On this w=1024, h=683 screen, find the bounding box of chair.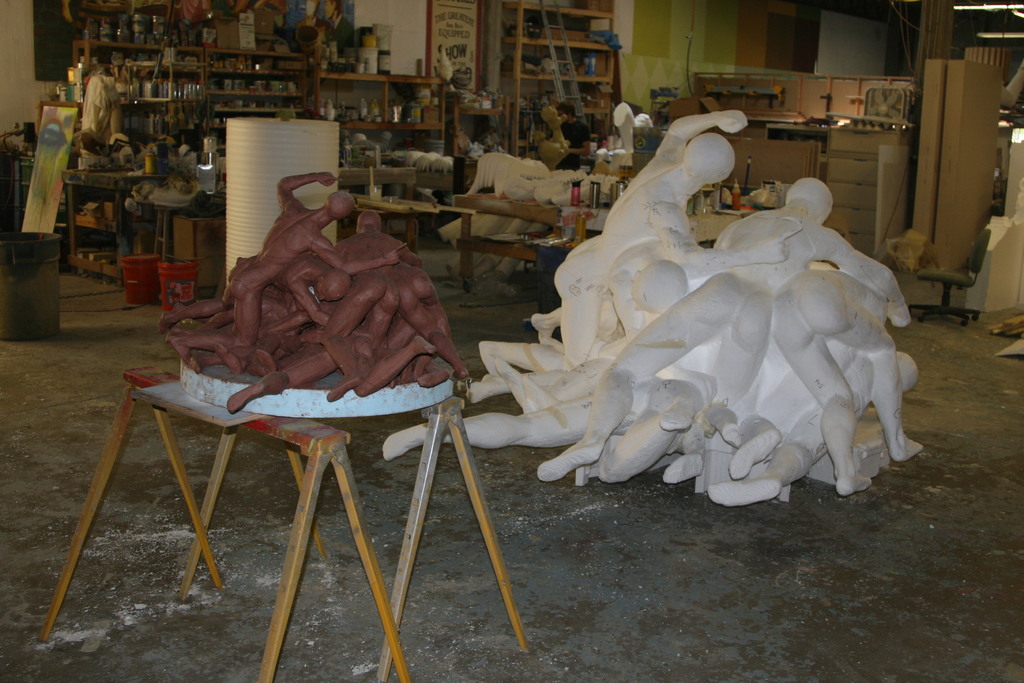
Bounding box: (left=911, top=227, right=988, bottom=329).
